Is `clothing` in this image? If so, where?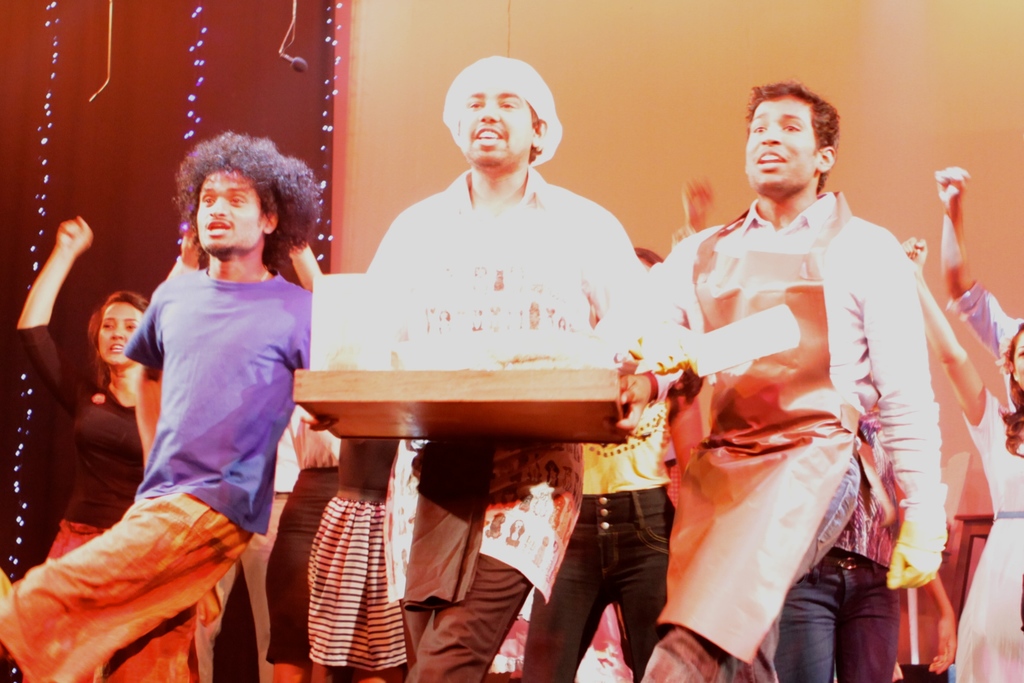
Yes, at <box>643,190,959,682</box>.
